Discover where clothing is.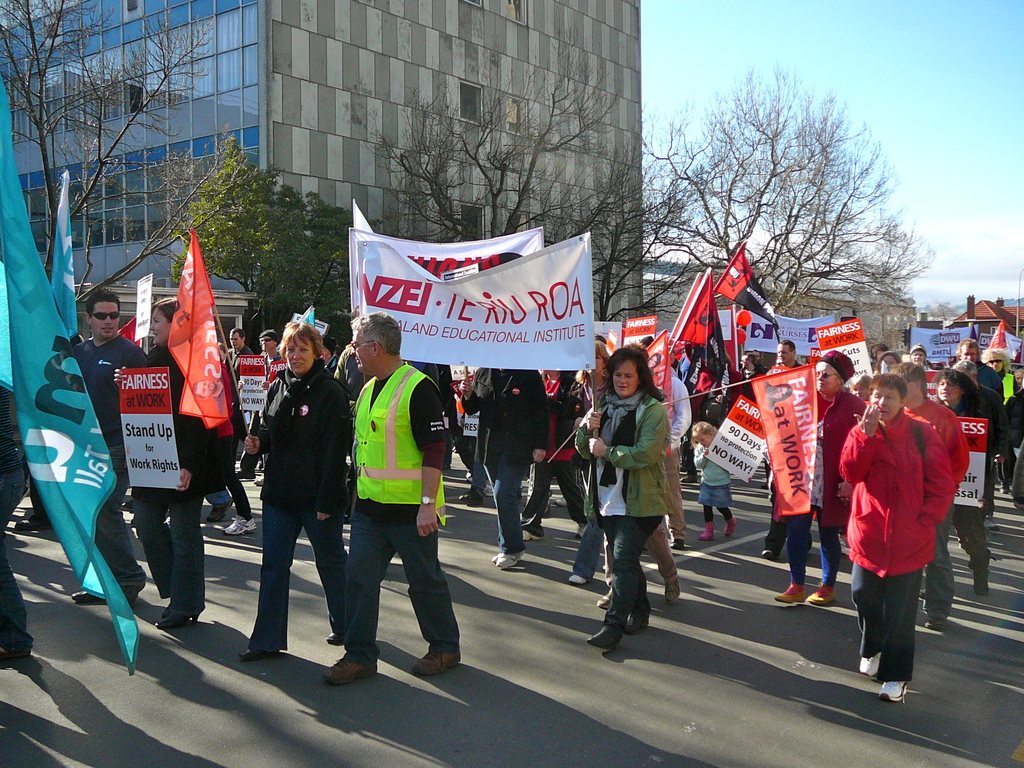
Discovered at rect(573, 372, 614, 572).
